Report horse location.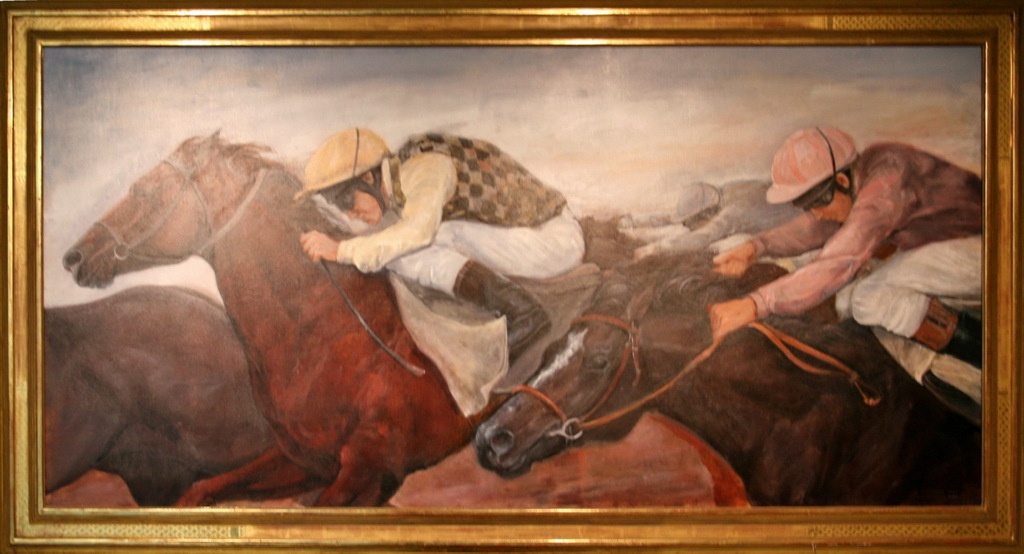
Report: box(46, 287, 278, 509).
